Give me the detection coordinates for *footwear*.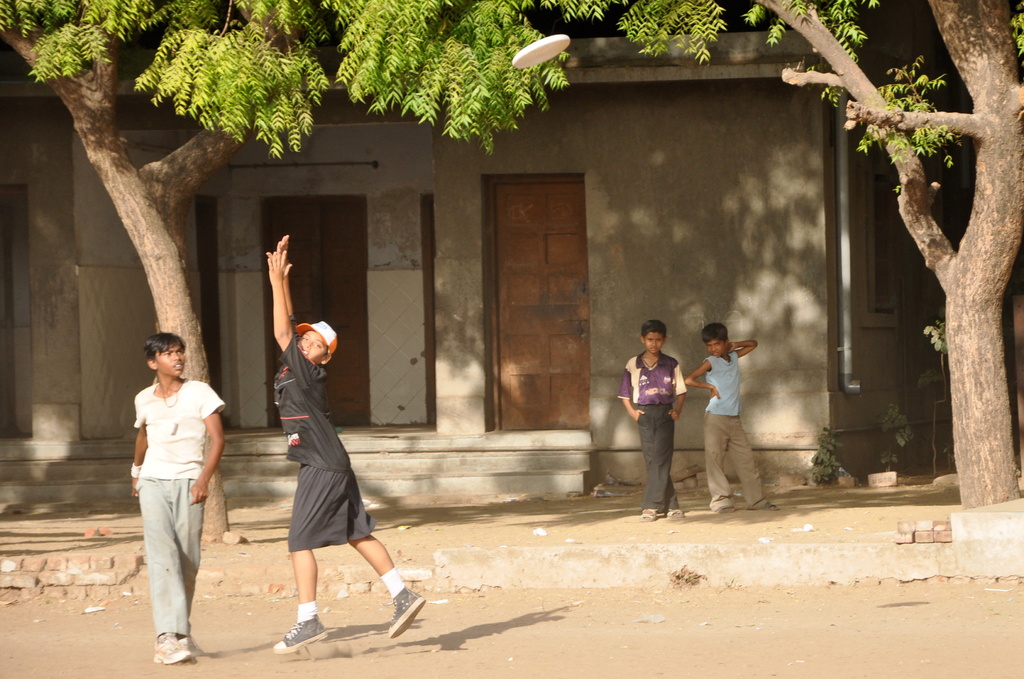
638,509,655,523.
